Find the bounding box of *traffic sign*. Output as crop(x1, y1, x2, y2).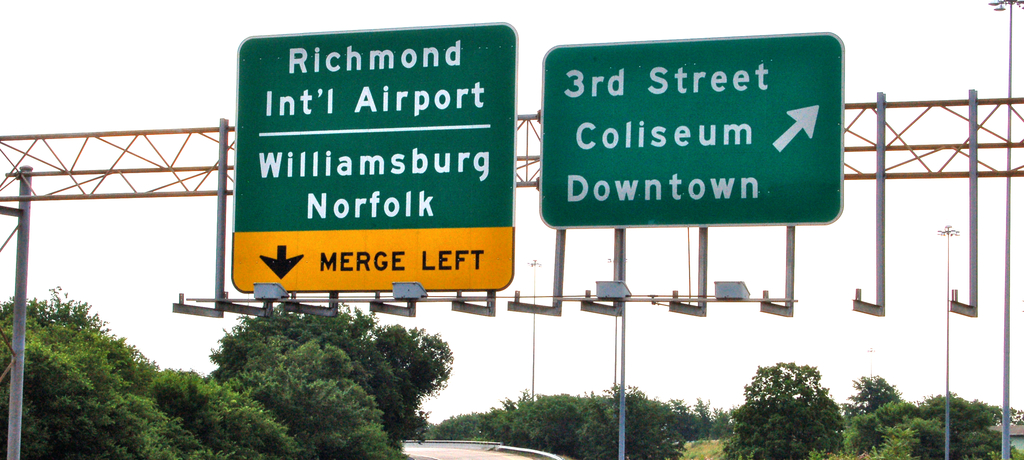
crop(536, 29, 847, 224).
